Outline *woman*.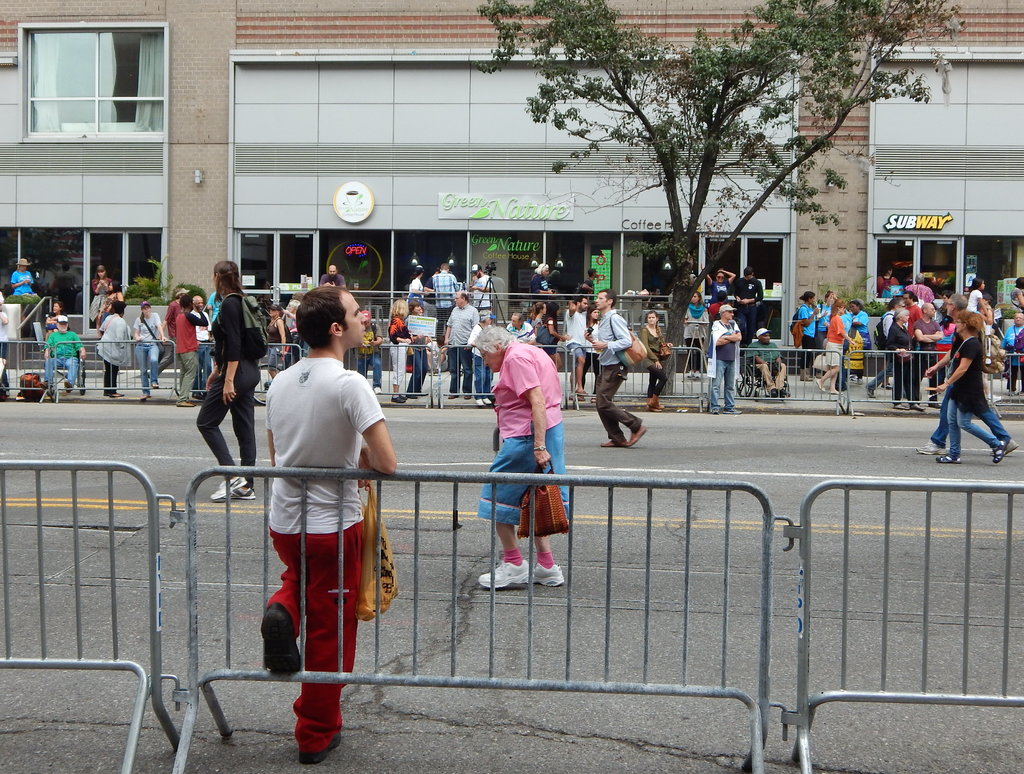
Outline: 963,275,988,316.
